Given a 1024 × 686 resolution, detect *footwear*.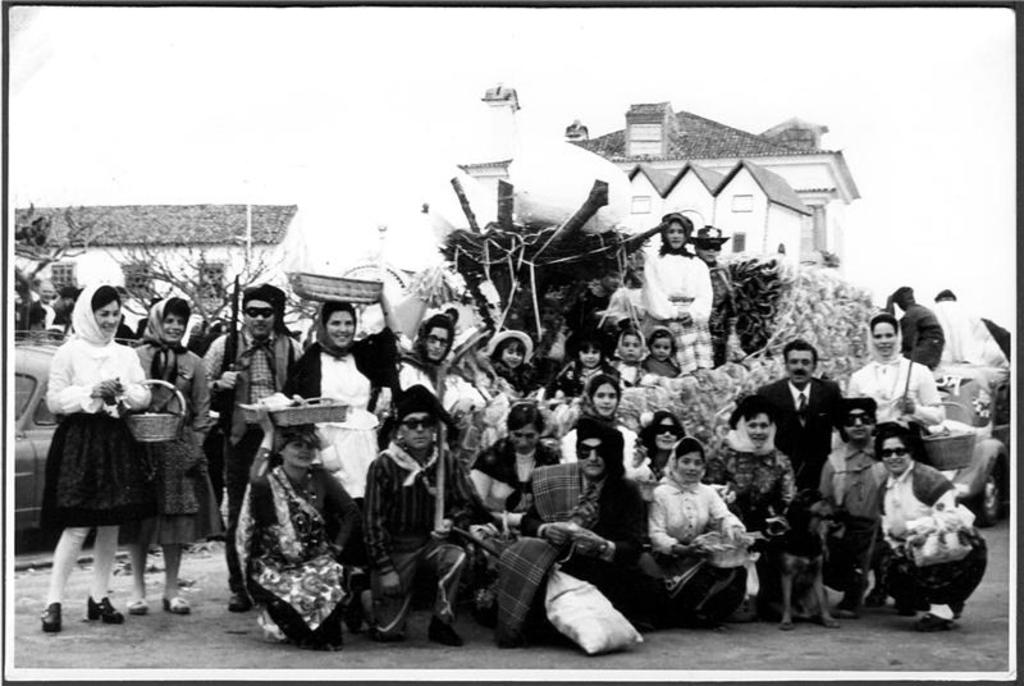
<region>820, 614, 841, 627</region>.
